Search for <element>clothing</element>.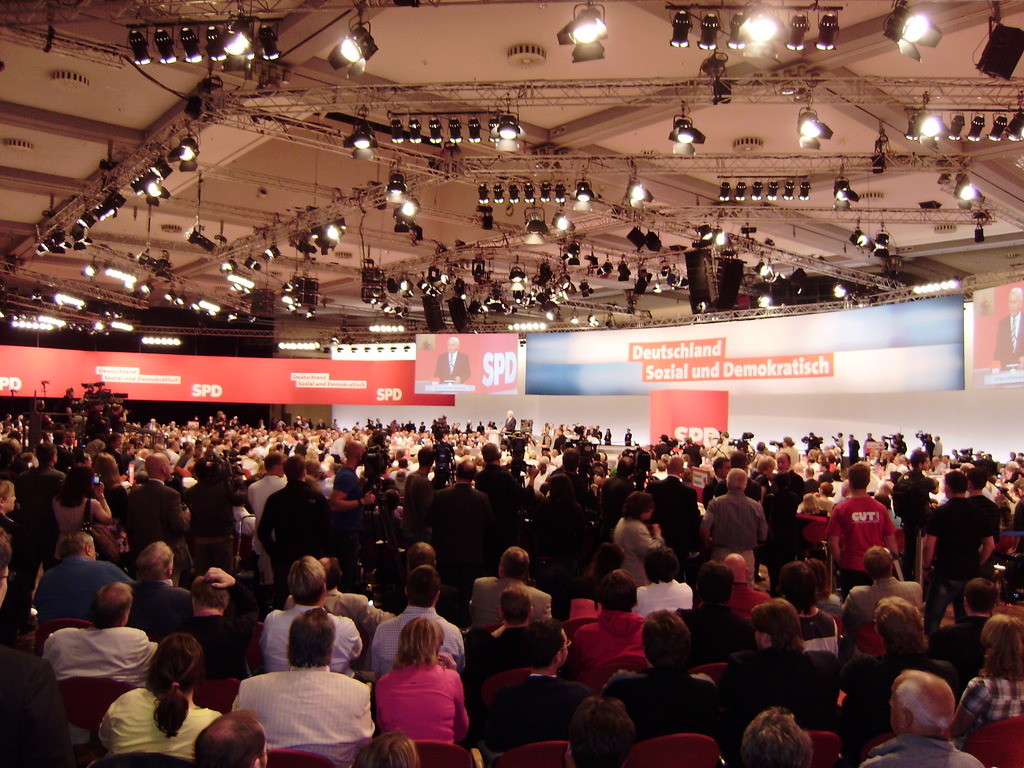
Found at <box>370,602,462,676</box>.
